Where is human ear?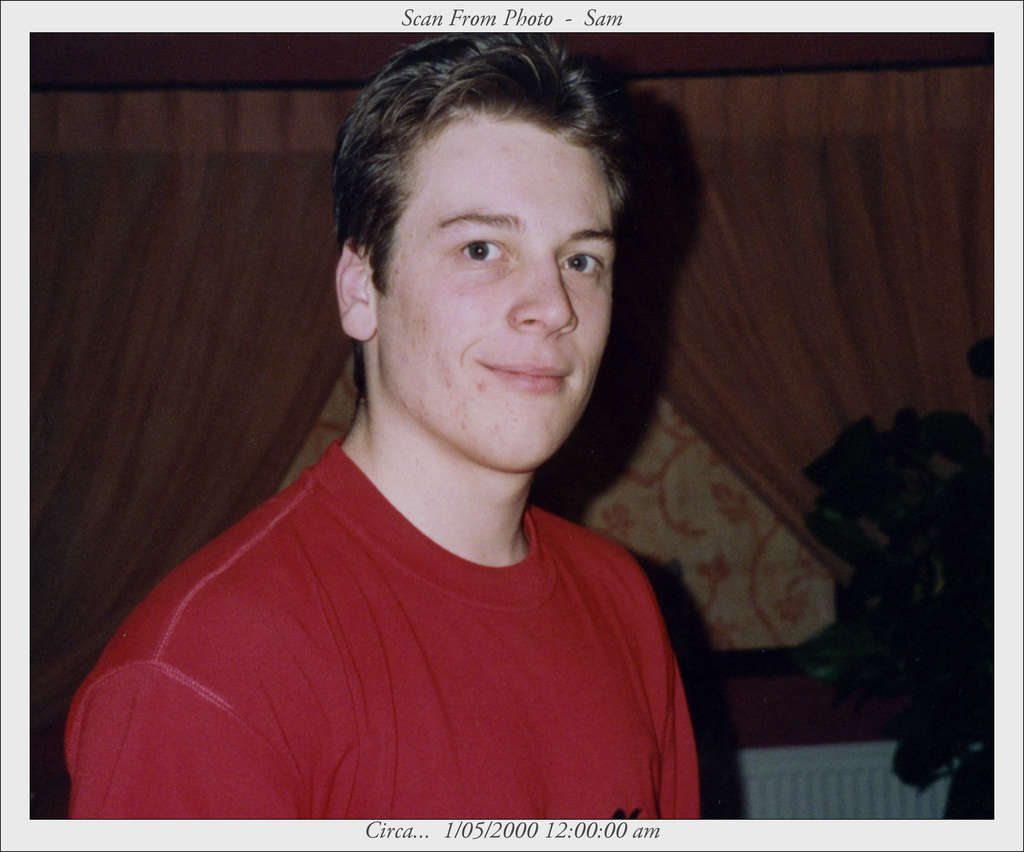
box(335, 240, 376, 341).
